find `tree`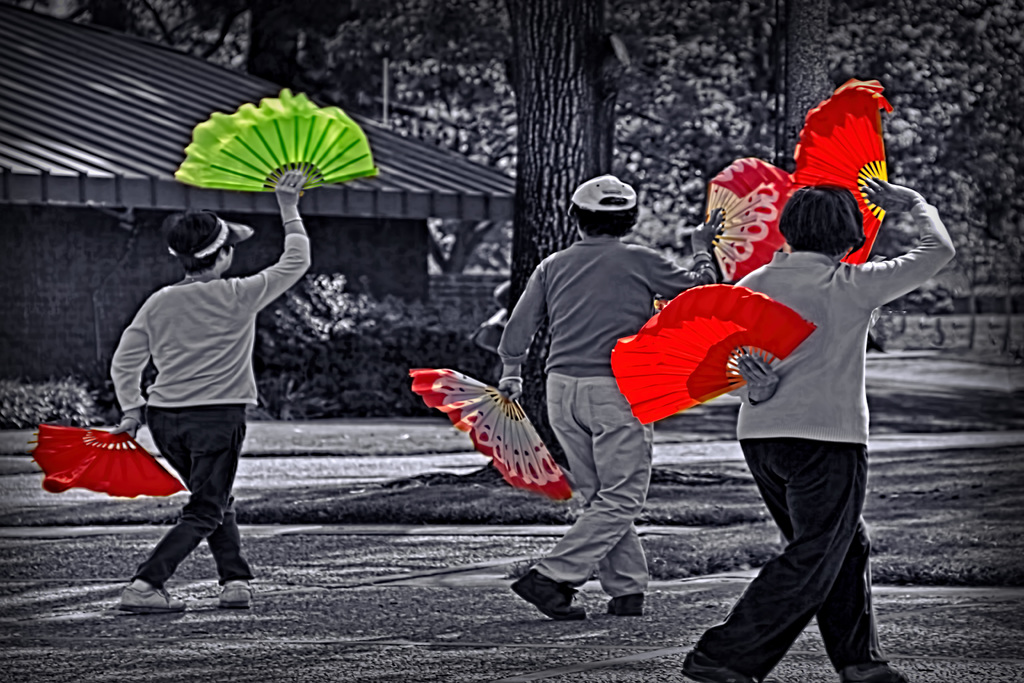
bbox(690, 4, 832, 186)
